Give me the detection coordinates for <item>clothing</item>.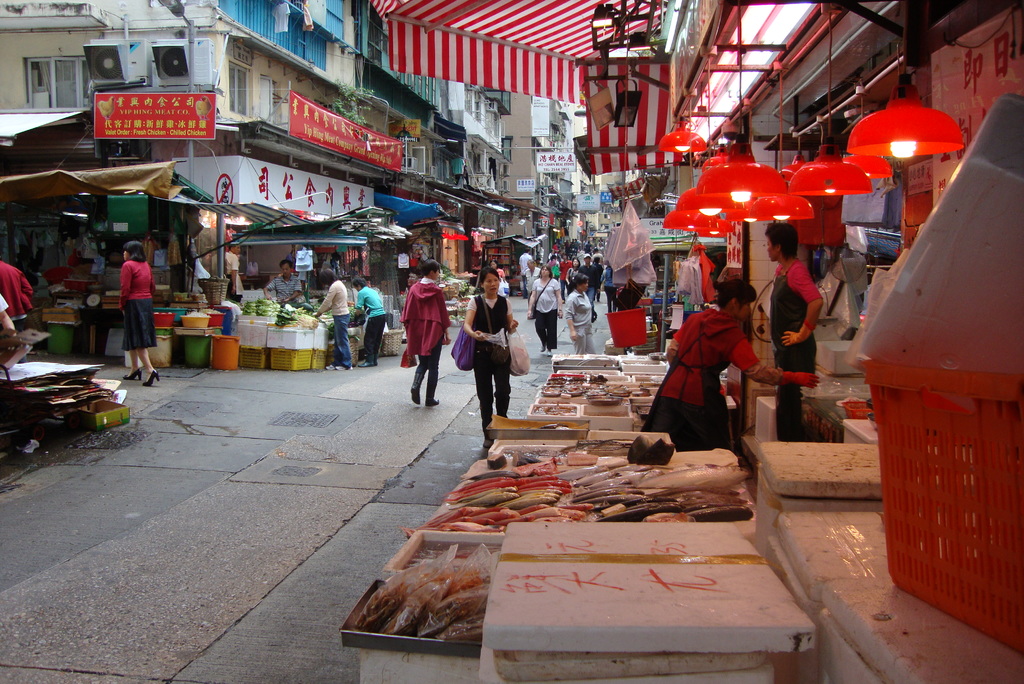
(120,258,155,347).
